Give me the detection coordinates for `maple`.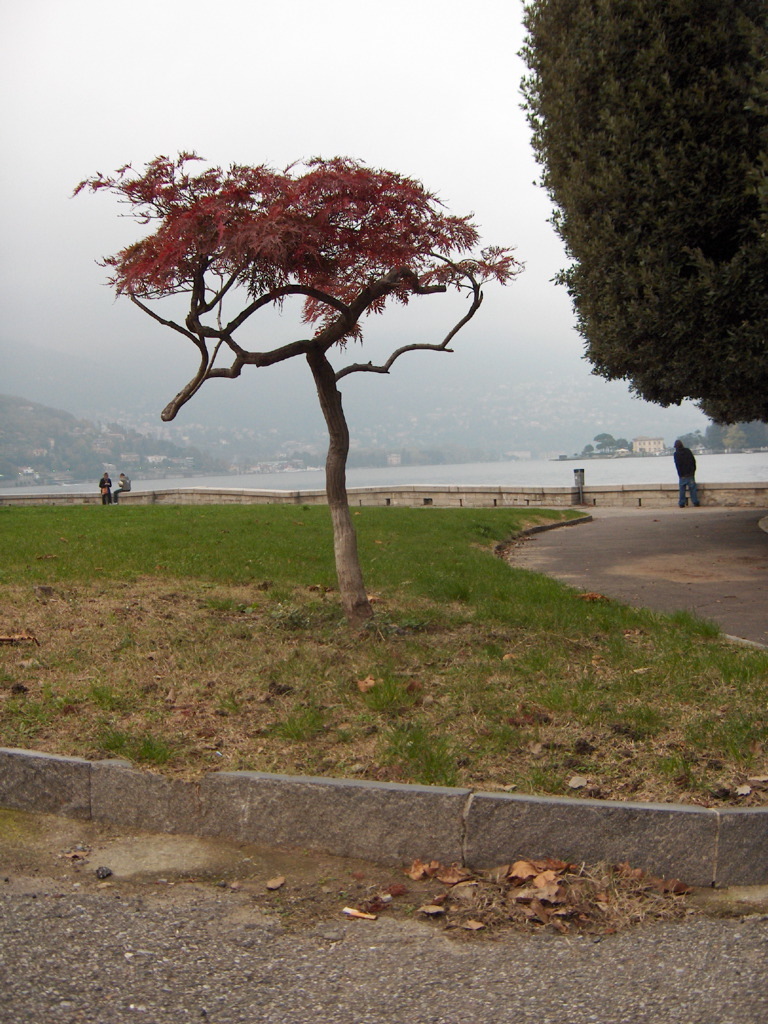
<bbox>522, 5, 767, 430</bbox>.
